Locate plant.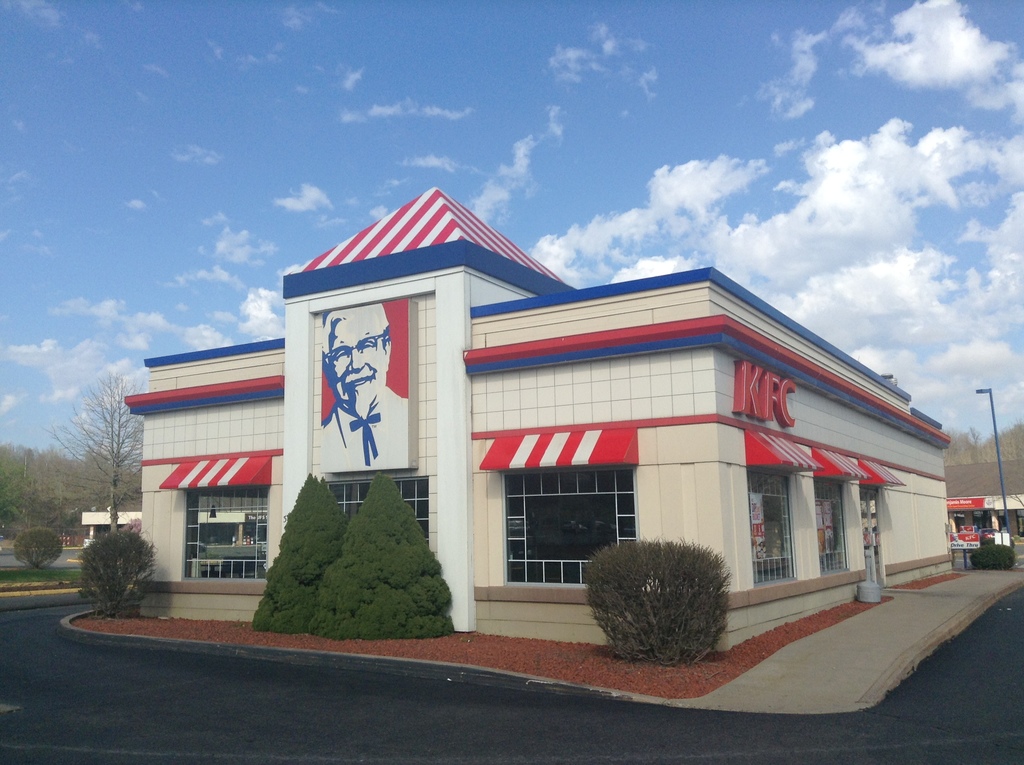
Bounding box: (15,522,63,573).
